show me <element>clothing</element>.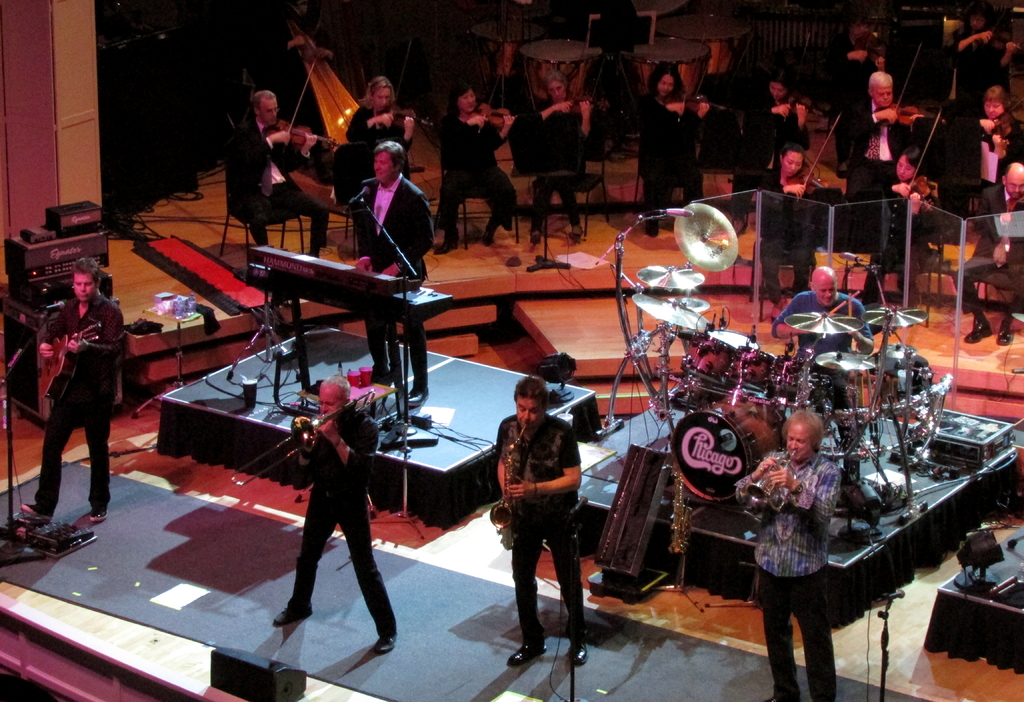
<element>clothing</element> is here: [35, 282, 123, 516].
